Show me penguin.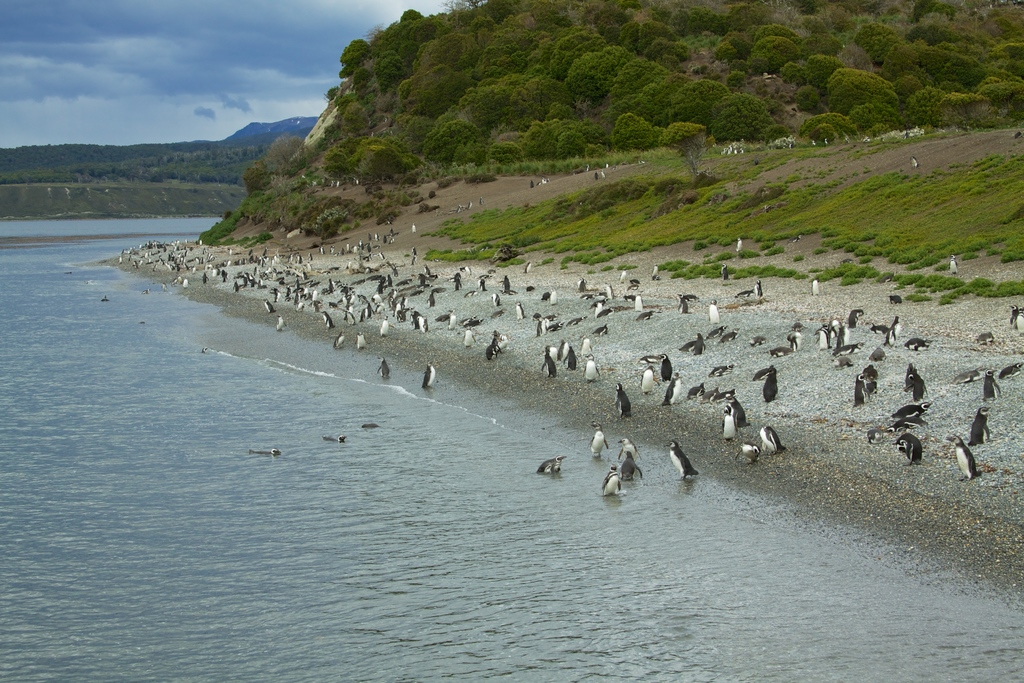
penguin is here: 867,363,879,395.
